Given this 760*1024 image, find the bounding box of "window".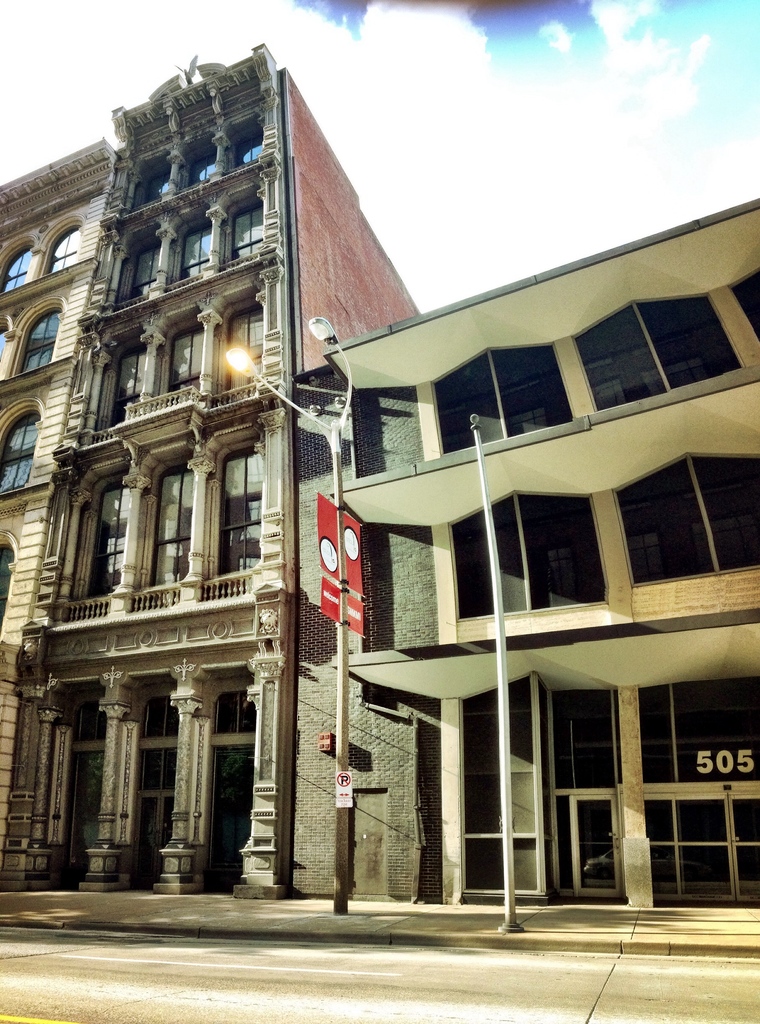
(225, 196, 264, 259).
